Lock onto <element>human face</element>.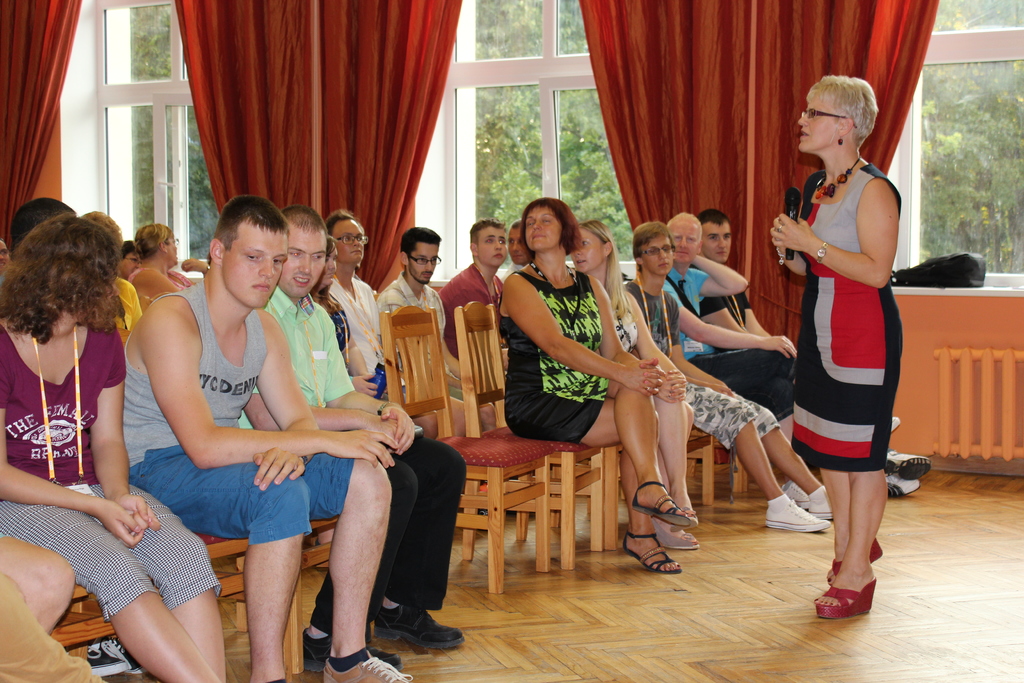
Locked: x1=168 y1=239 x2=175 y2=264.
